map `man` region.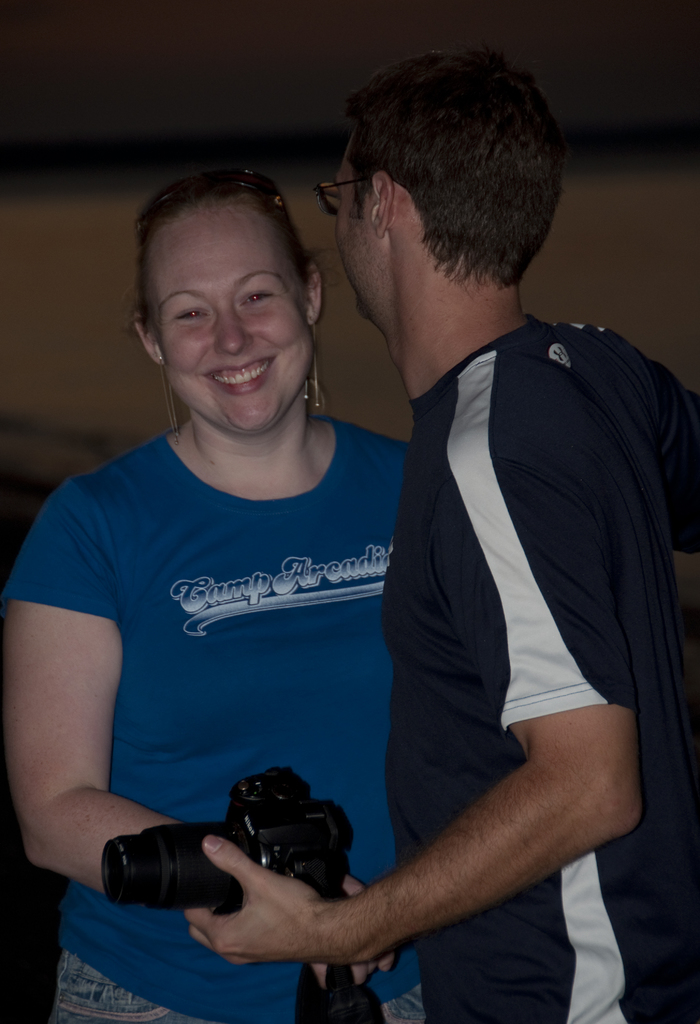
Mapped to rect(181, 18, 699, 1023).
